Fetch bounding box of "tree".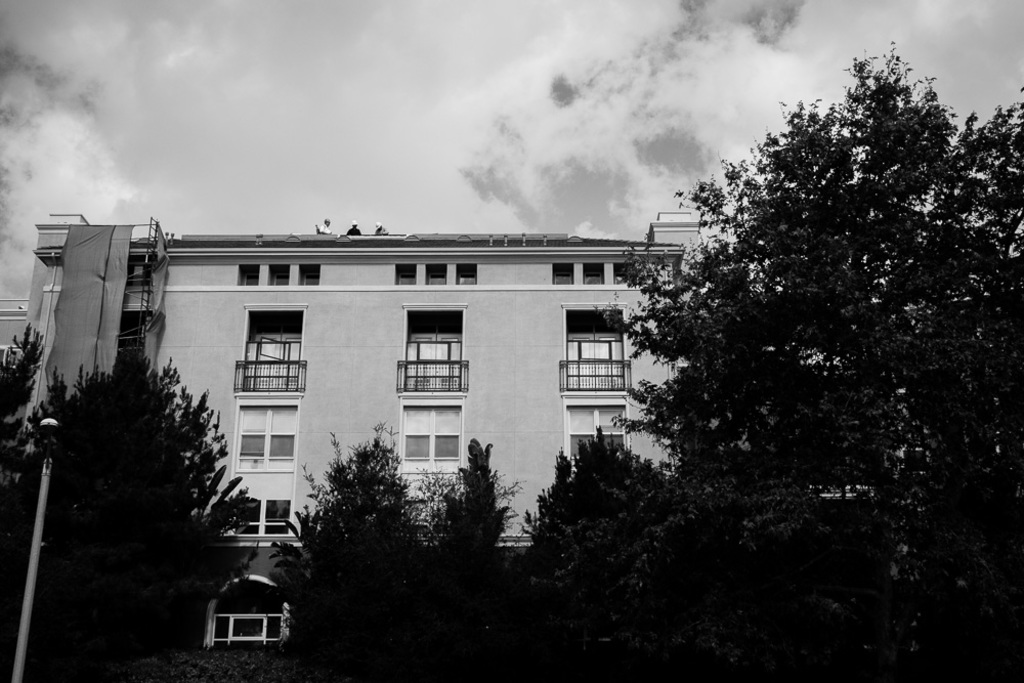
Bbox: <bbox>0, 327, 274, 667</bbox>.
